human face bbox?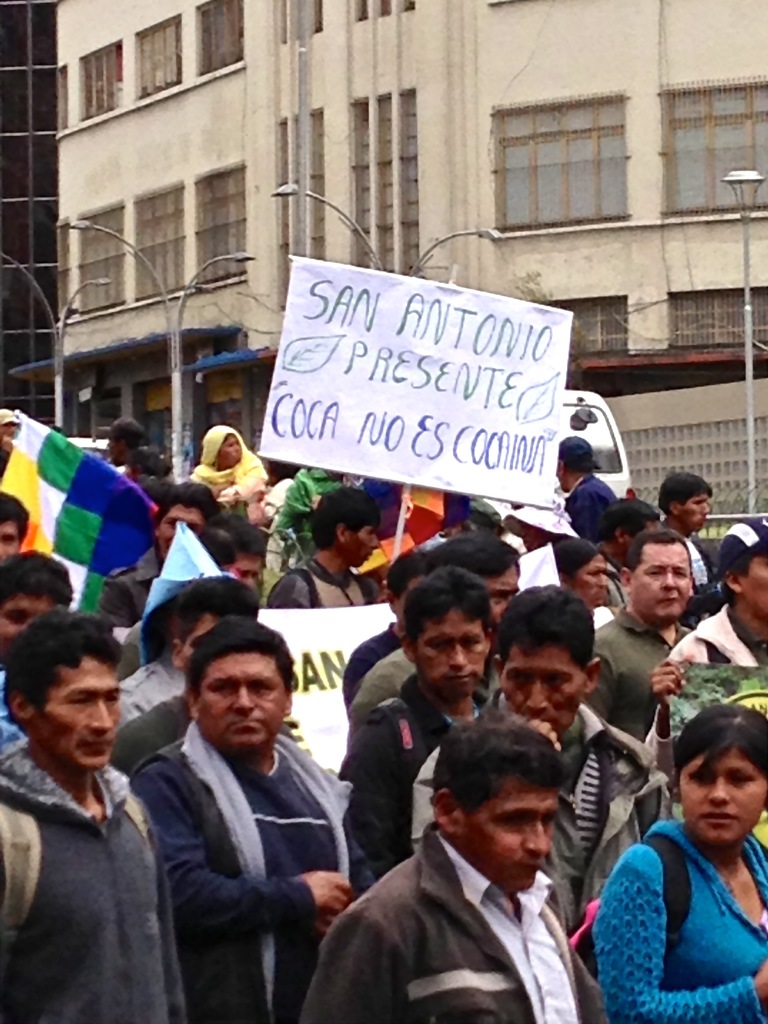
<region>220, 435, 241, 466</region>
